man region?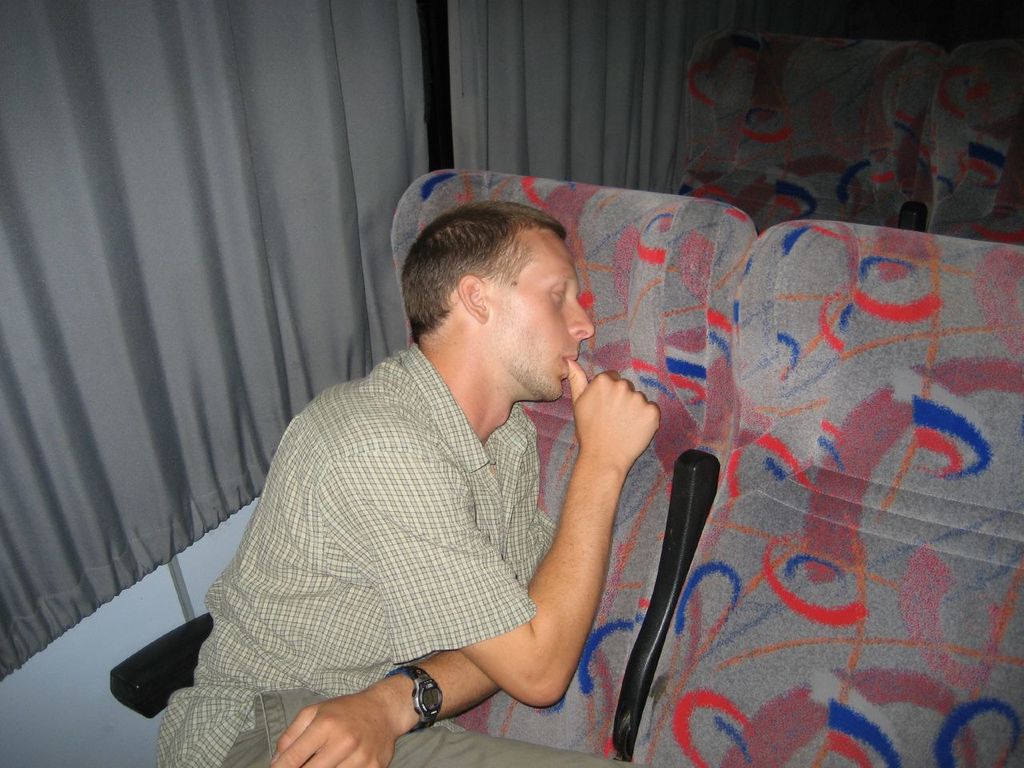
box=[162, 148, 737, 757]
